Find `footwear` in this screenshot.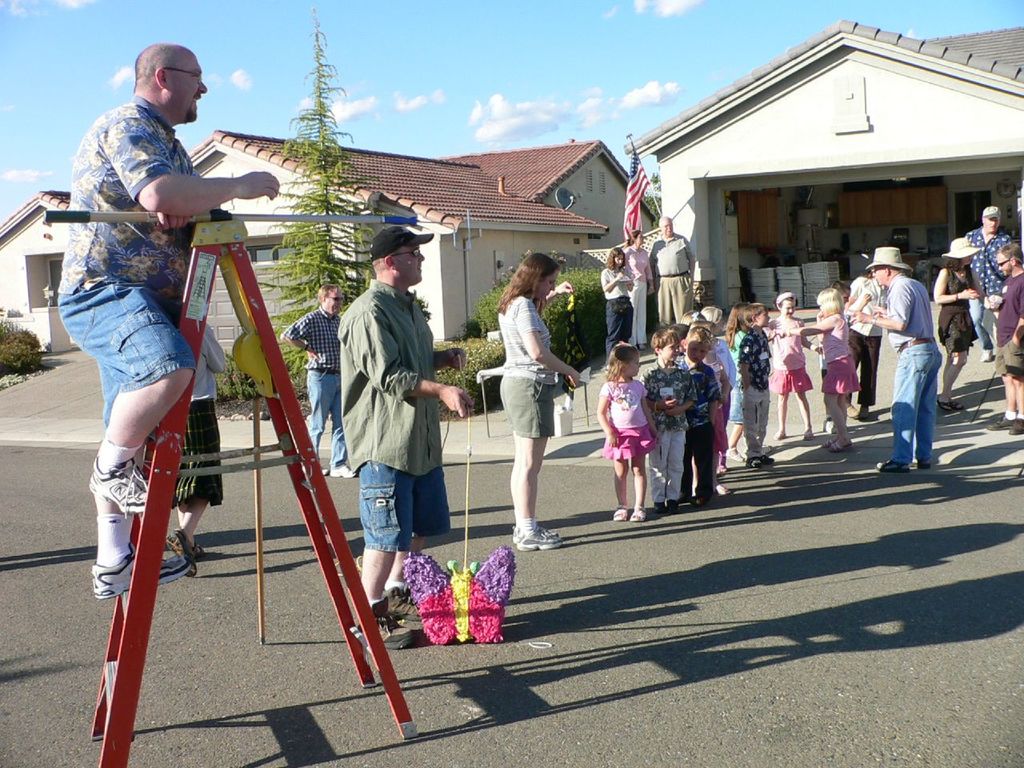
The bounding box for `footwear` is {"x1": 537, "y1": 518, "x2": 551, "y2": 533}.
